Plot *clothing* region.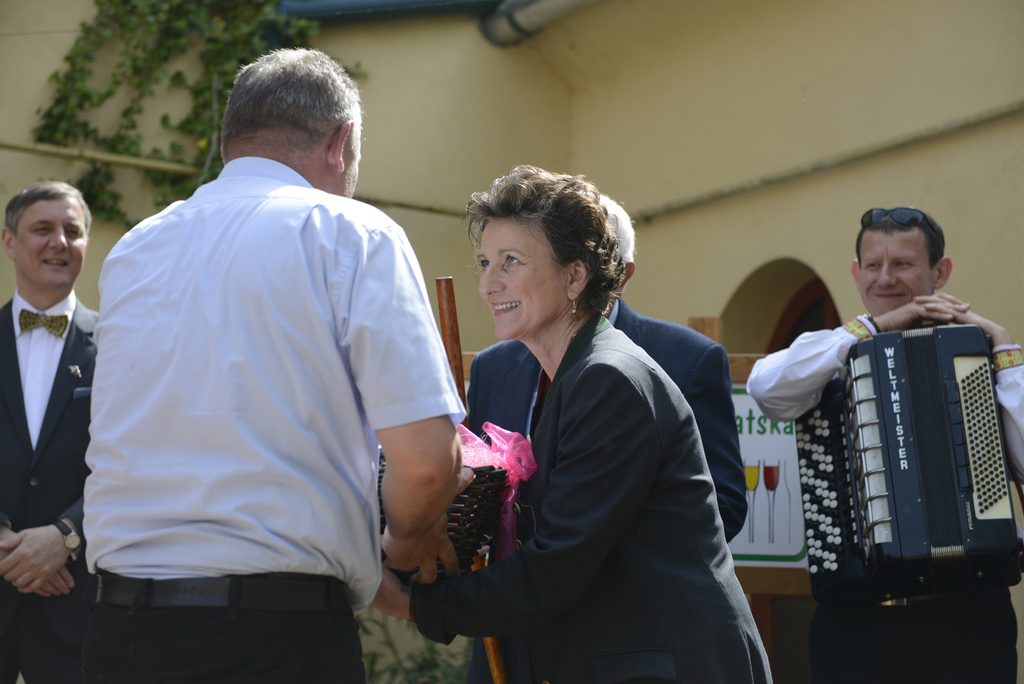
Plotted at region(463, 293, 750, 683).
